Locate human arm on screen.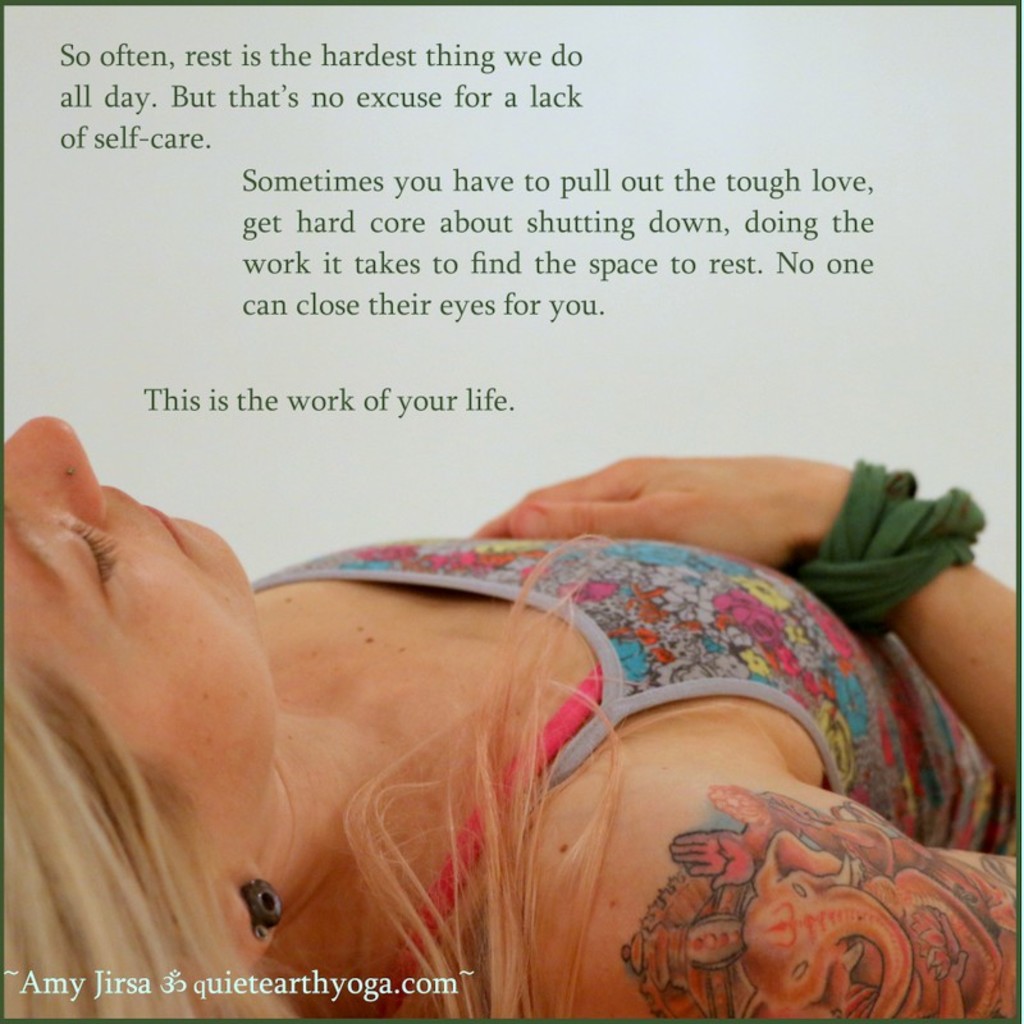
On screen at <region>479, 448, 1023, 1023</region>.
